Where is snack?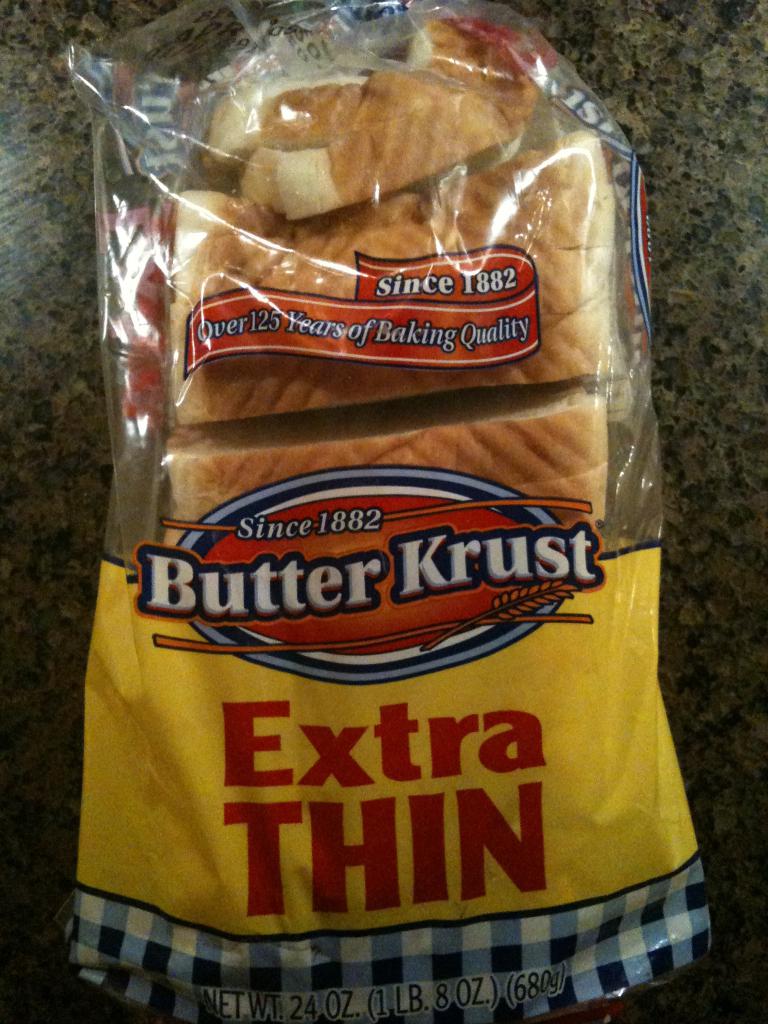
BBox(41, 49, 688, 1020).
